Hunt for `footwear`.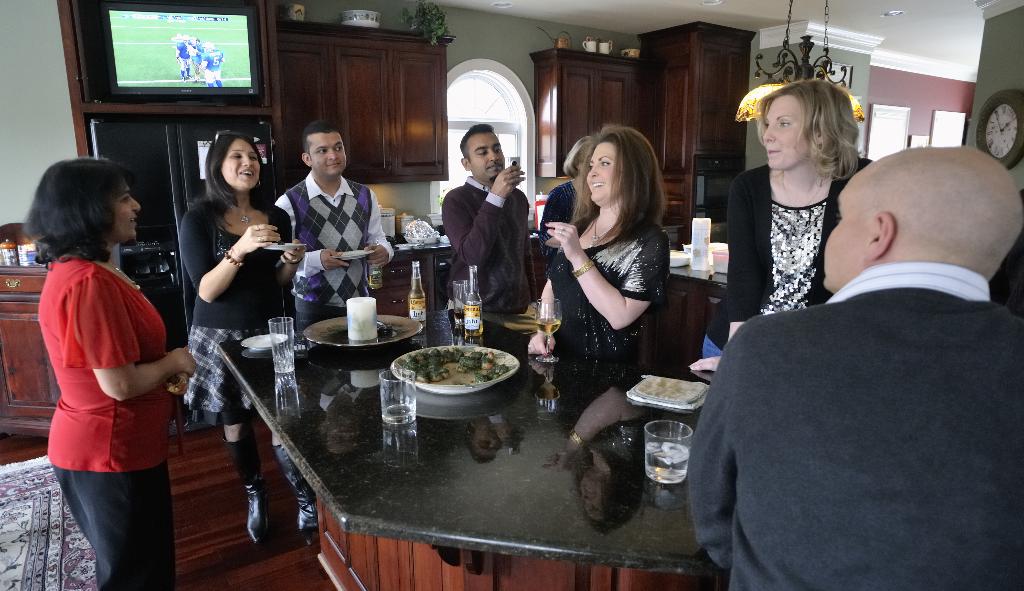
Hunted down at bbox(268, 434, 322, 546).
